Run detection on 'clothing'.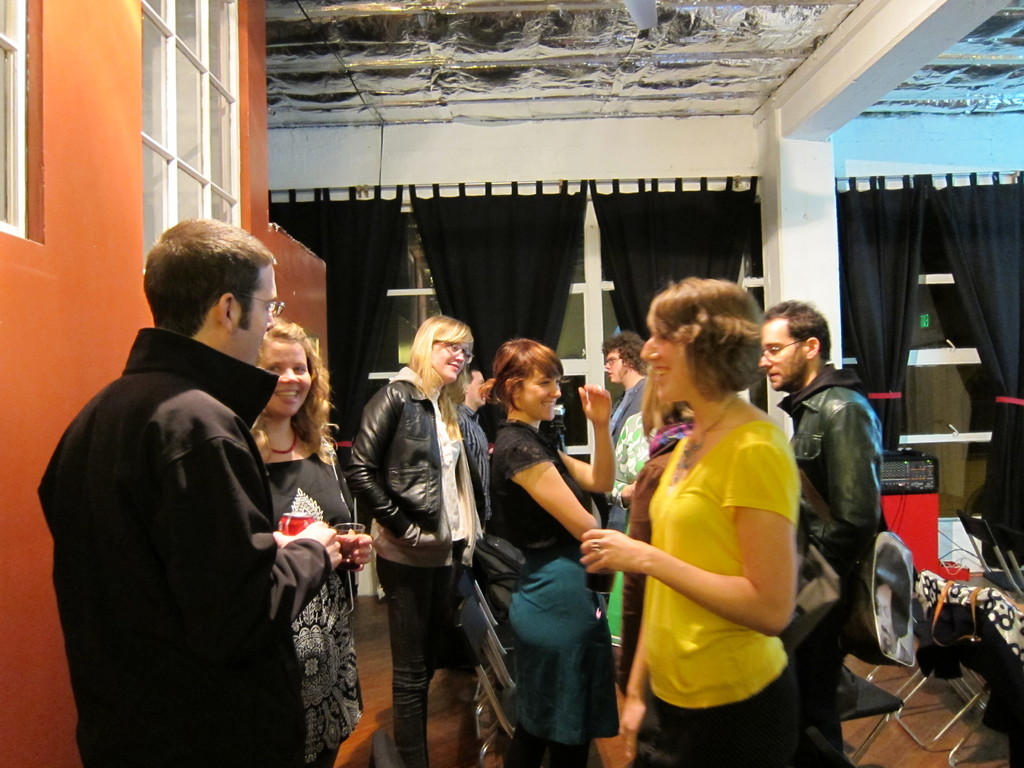
Result: 774:367:883:749.
